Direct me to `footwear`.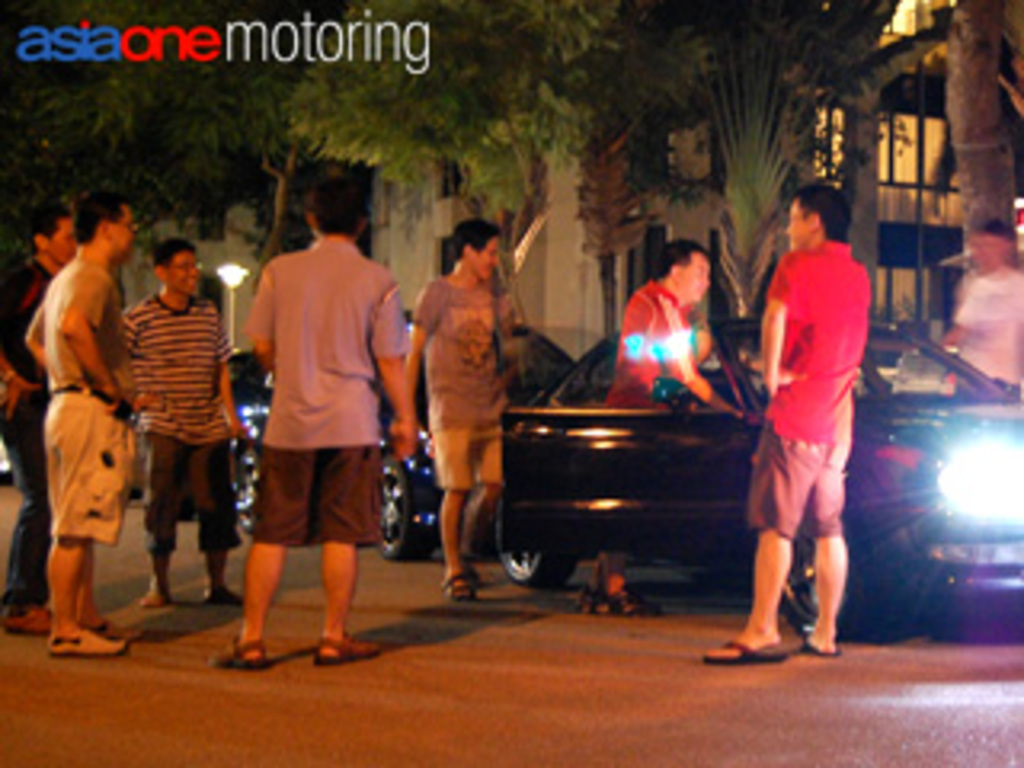
Direction: <box>134,586,173,611</box>.
